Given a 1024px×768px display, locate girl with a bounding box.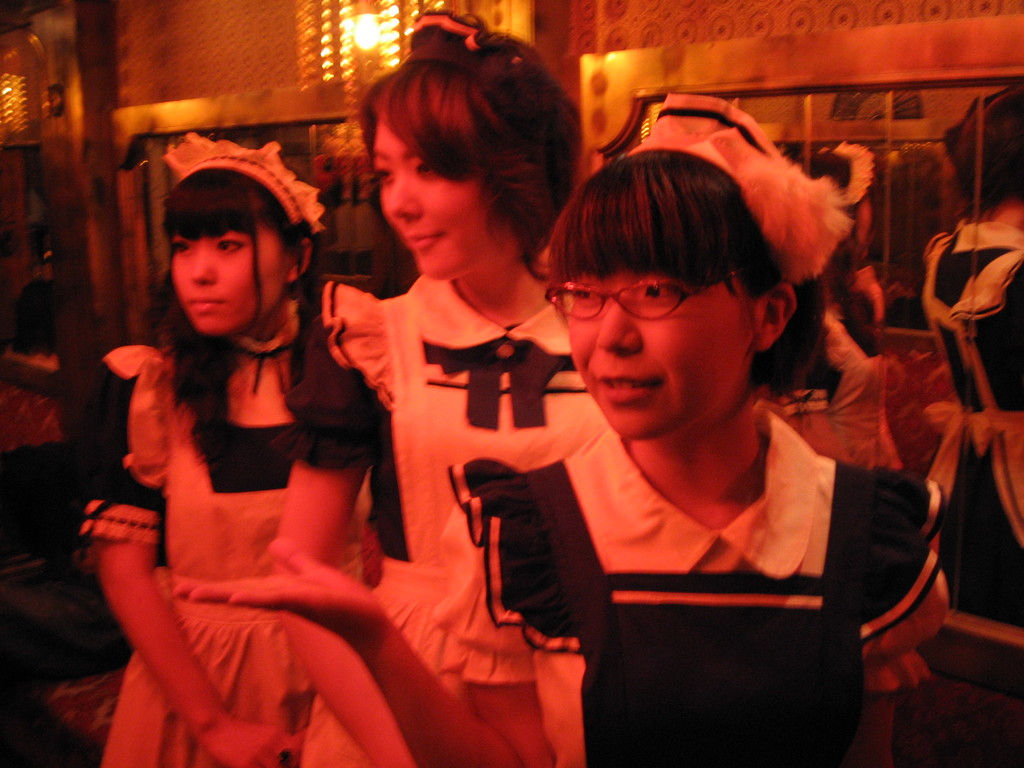
Located: {"x1": 78, "y1": 132, "x2": 385, "y2": 767}.
